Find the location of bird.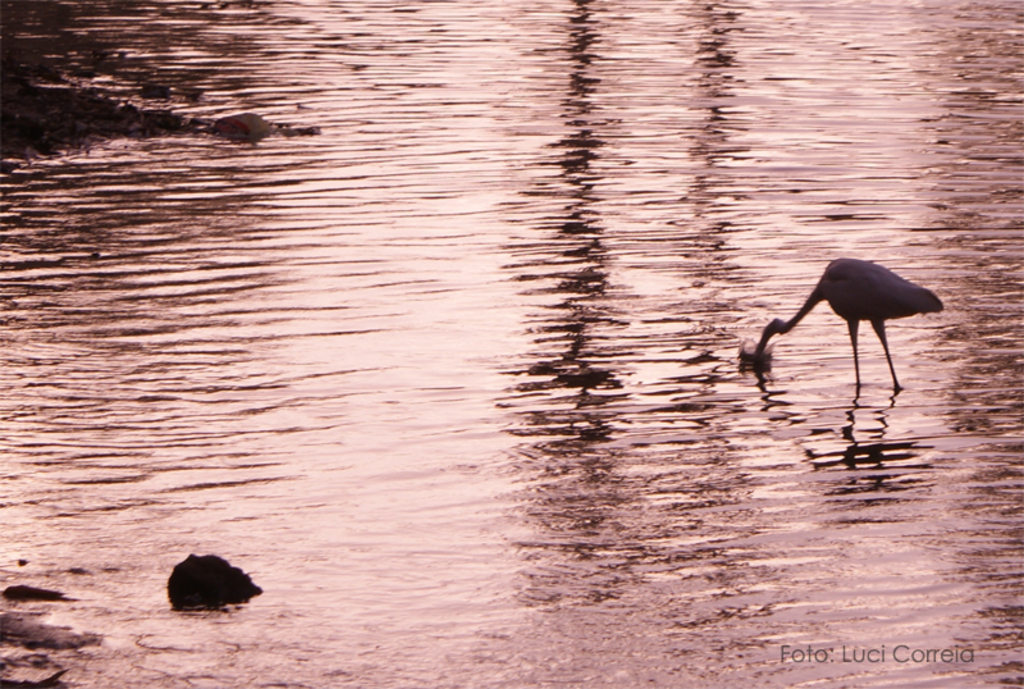
Location: box(151, 548, 268, 621).
